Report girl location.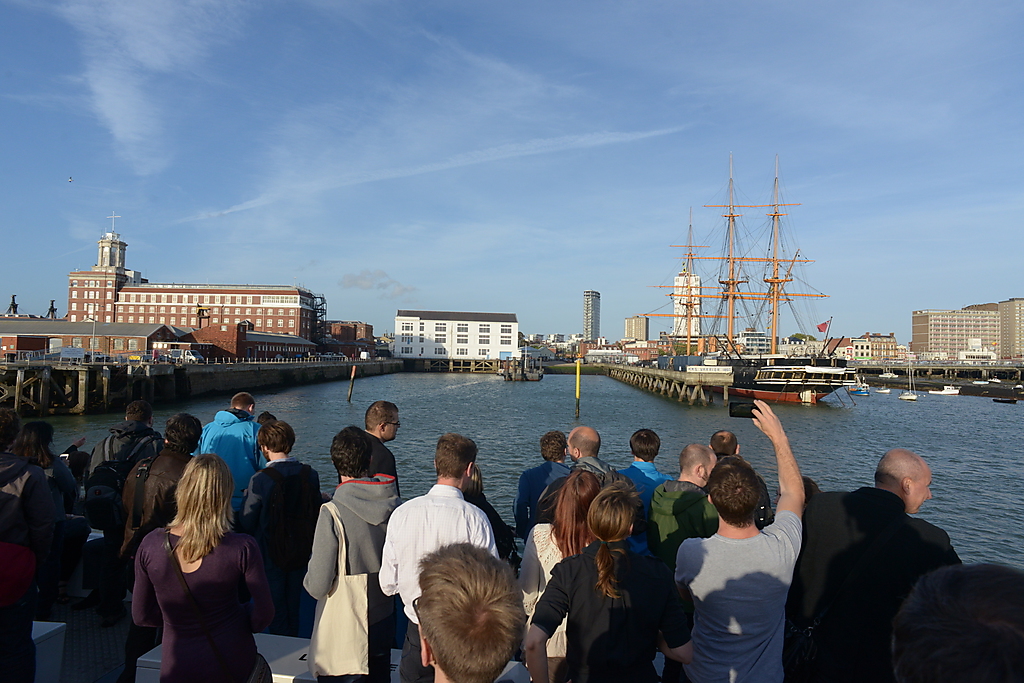
Report: (10, 423, 80, 547).
